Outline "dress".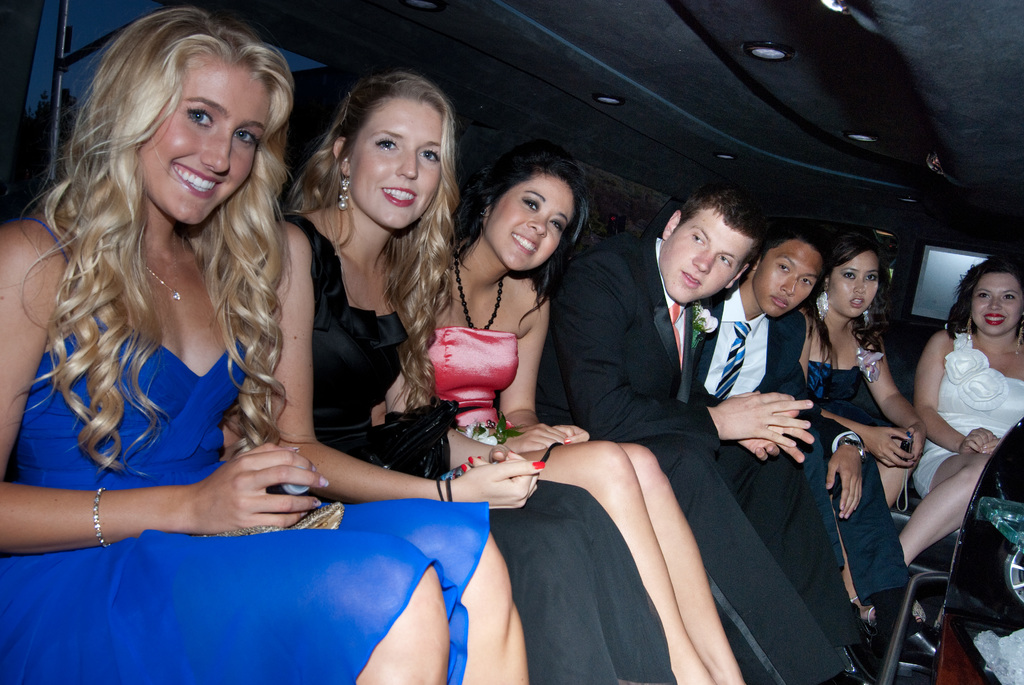
Outline: pyautogui.locateOnScreen(911, 334, 1023, 496).
